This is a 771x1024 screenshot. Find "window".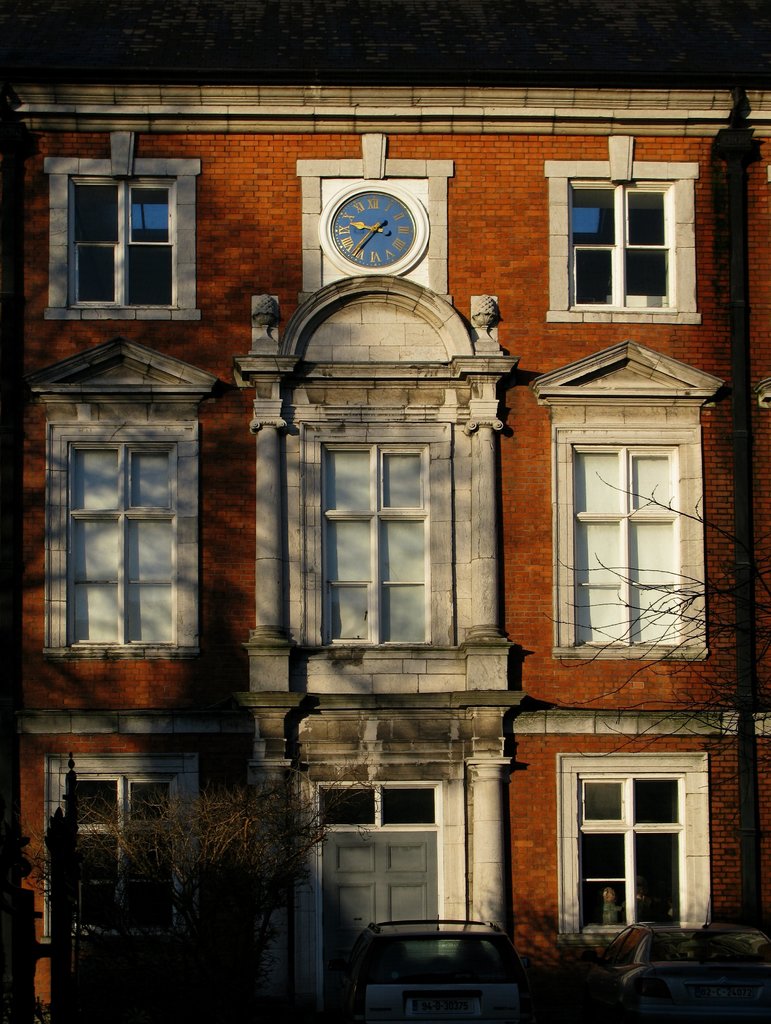
Bounding box: crop(330, 442, 435, 646).
